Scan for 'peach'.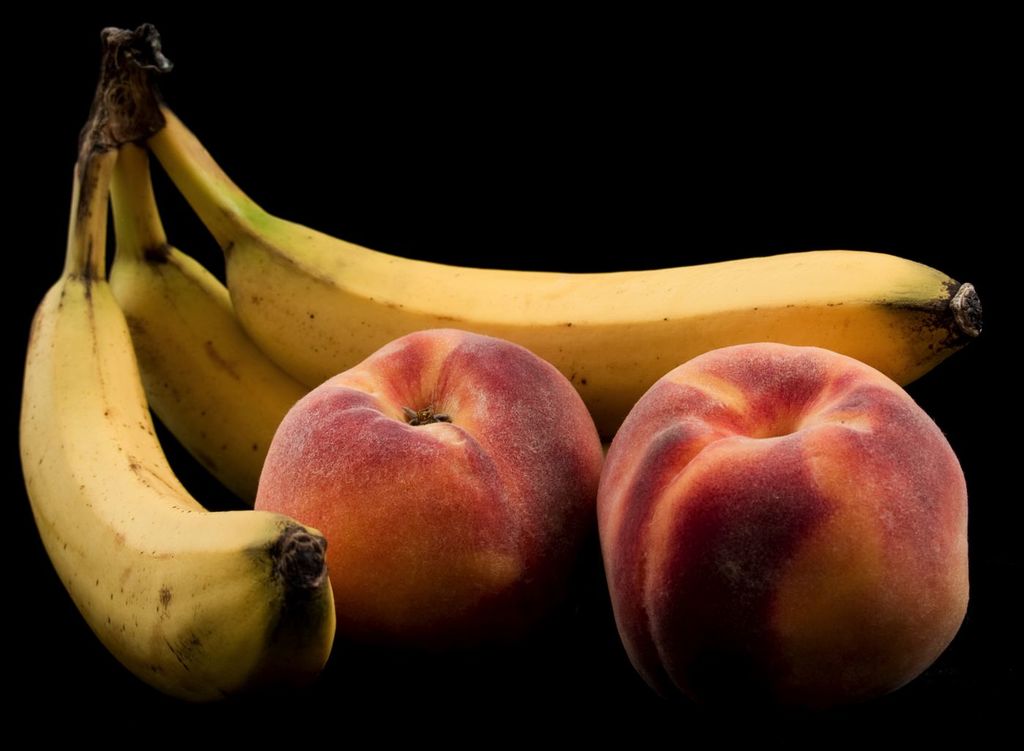
Scan result: 252, 329, 603, 637.
